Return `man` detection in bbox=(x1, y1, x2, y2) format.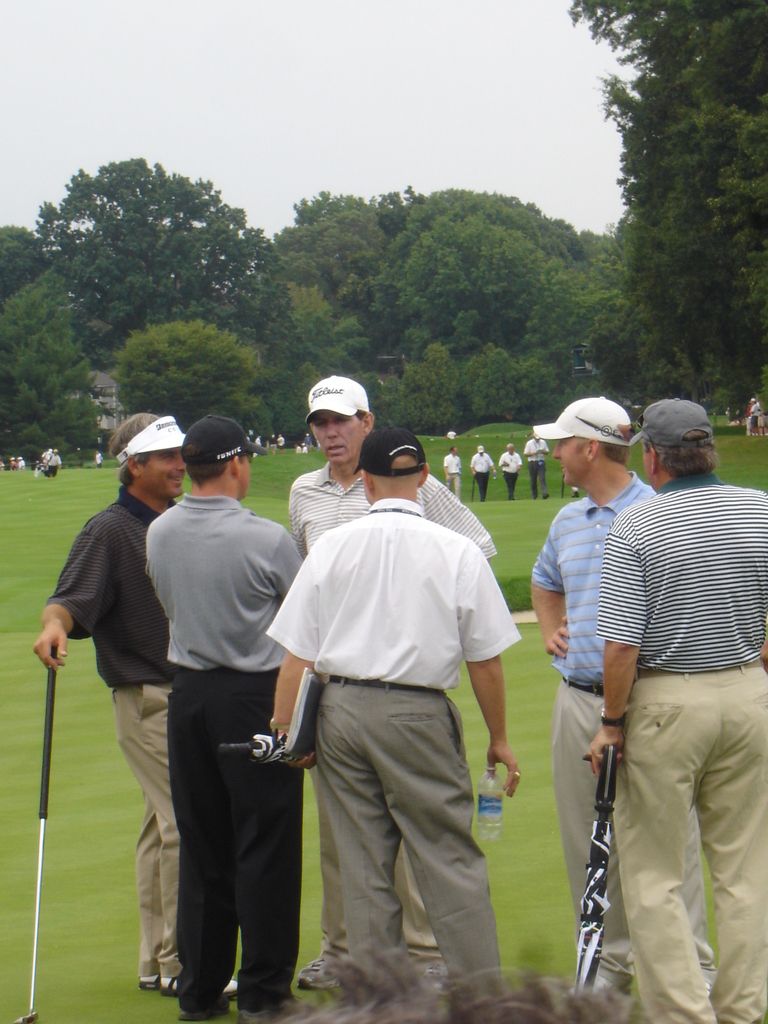
bbox=(444, 445, 463, 505).
